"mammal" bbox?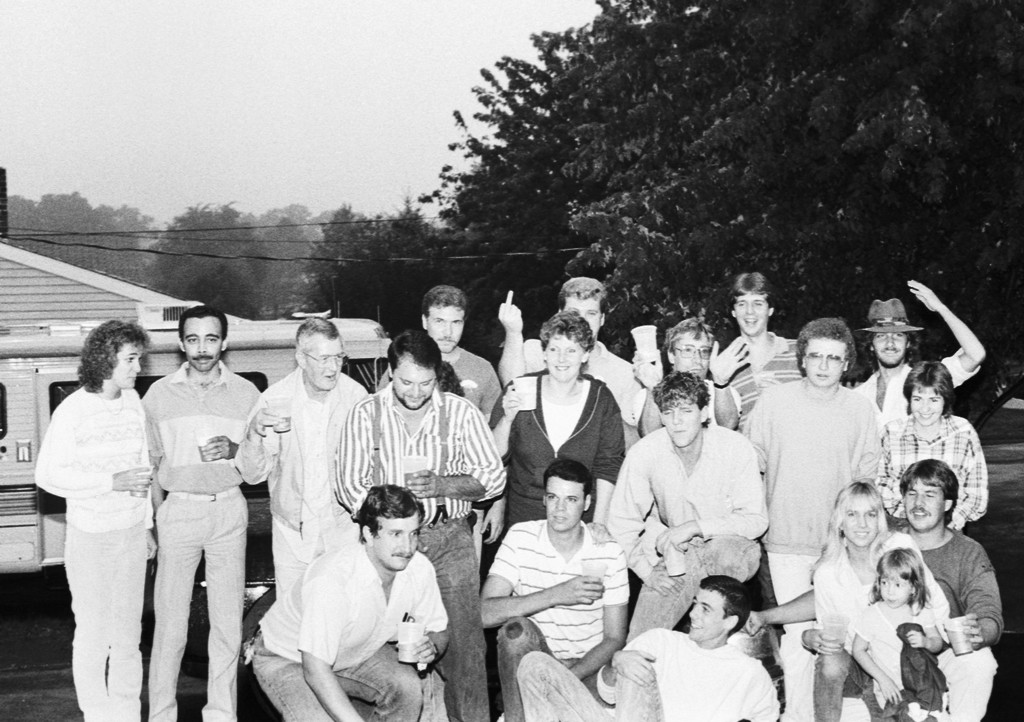
<region>141, 309, 261, 721</region>
